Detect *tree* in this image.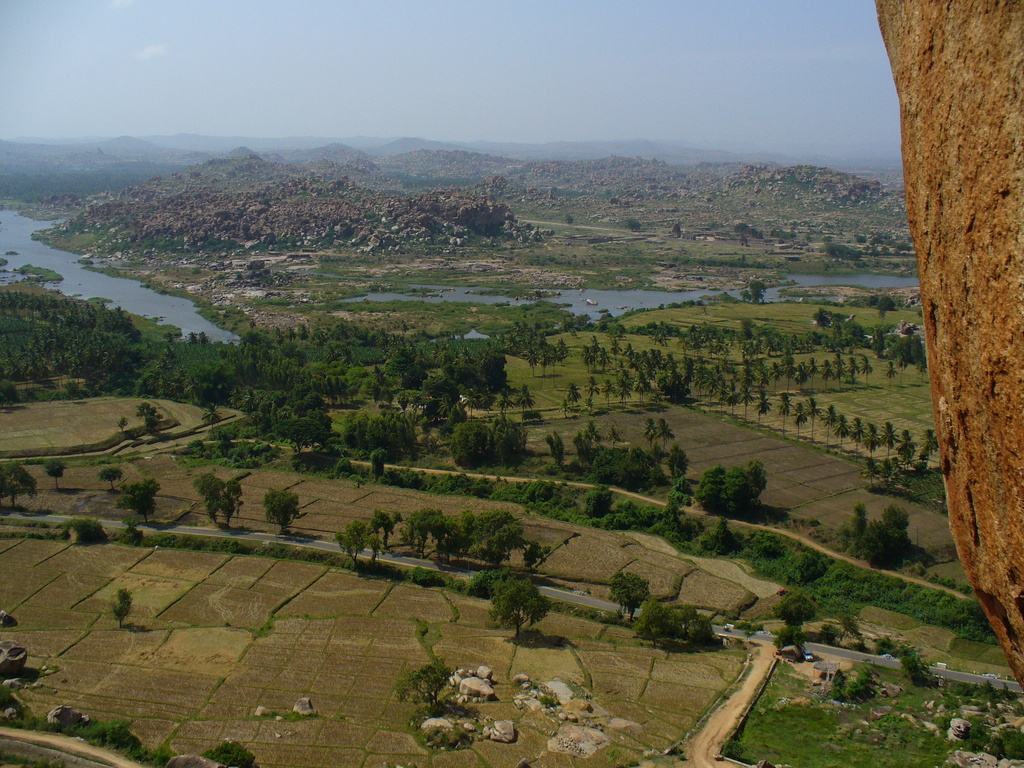
Detection: [608,338,624,362].
